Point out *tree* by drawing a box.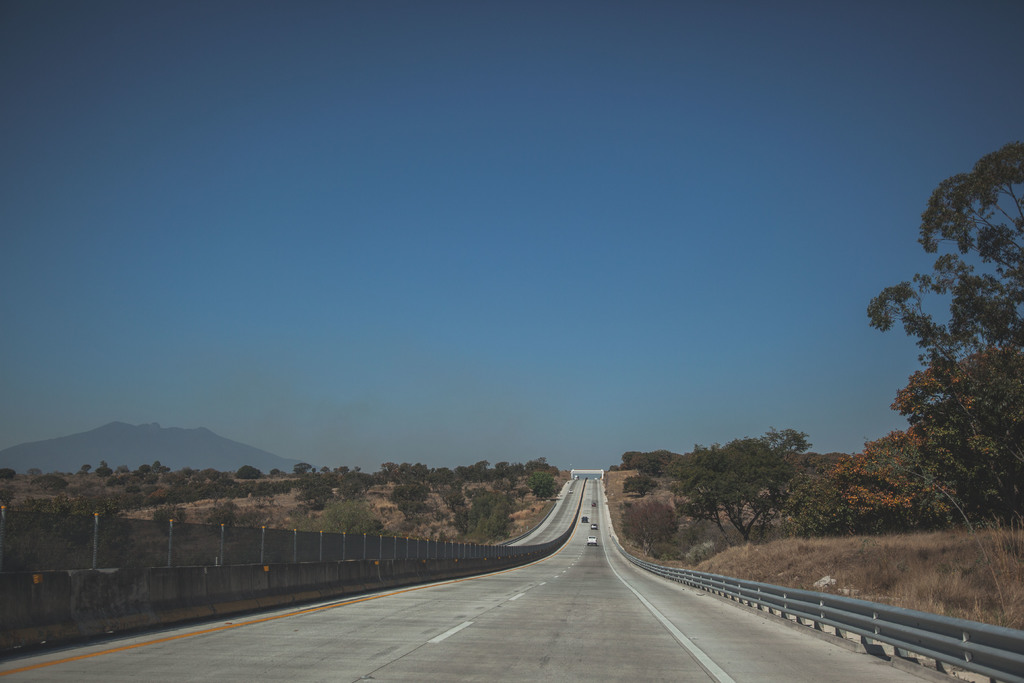
detection(289, 499, 396, 543).
